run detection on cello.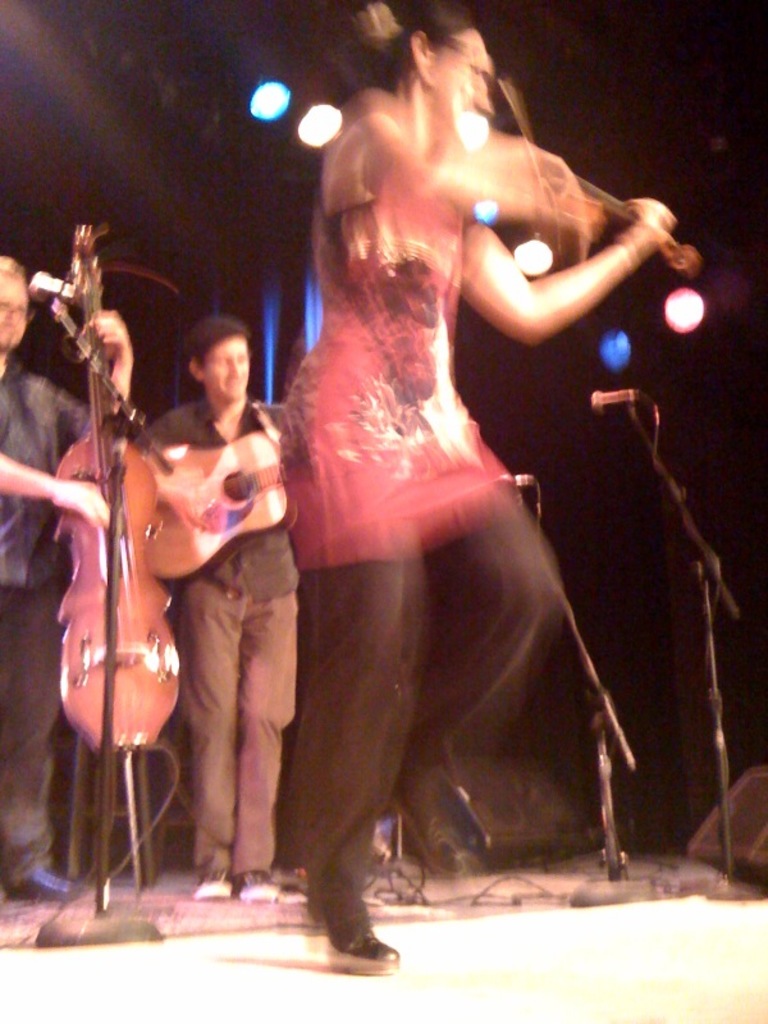
Result: BBox(32, 219, 183, 755).
